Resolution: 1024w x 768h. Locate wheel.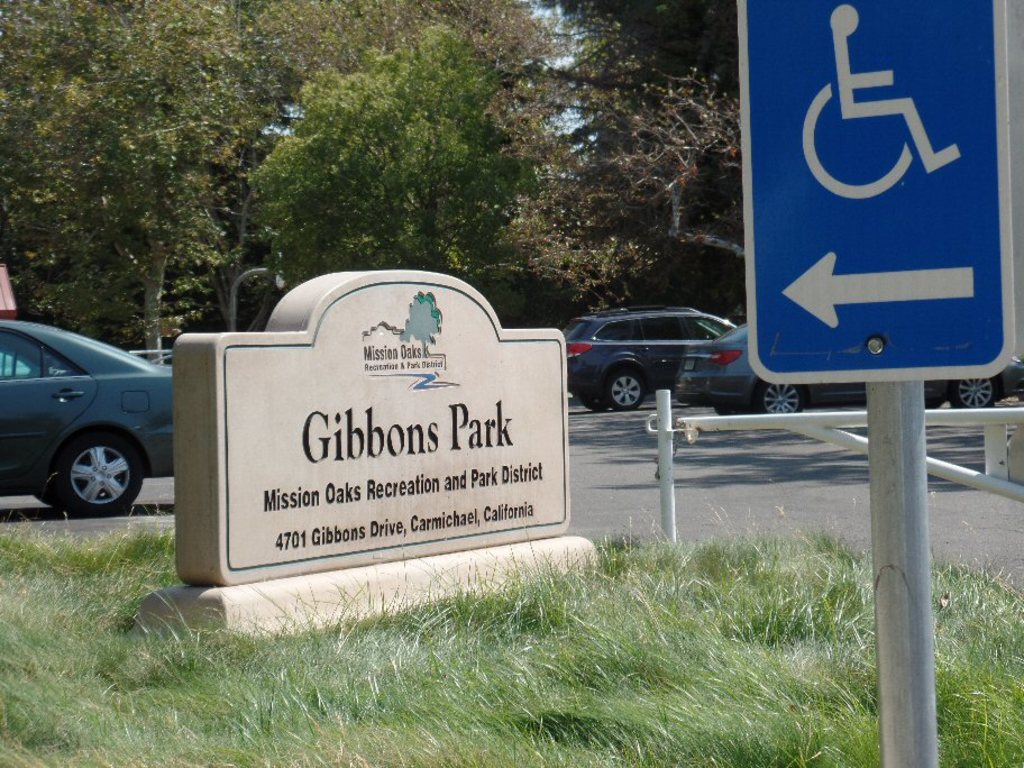
locate(54, 419, 139, 515).
